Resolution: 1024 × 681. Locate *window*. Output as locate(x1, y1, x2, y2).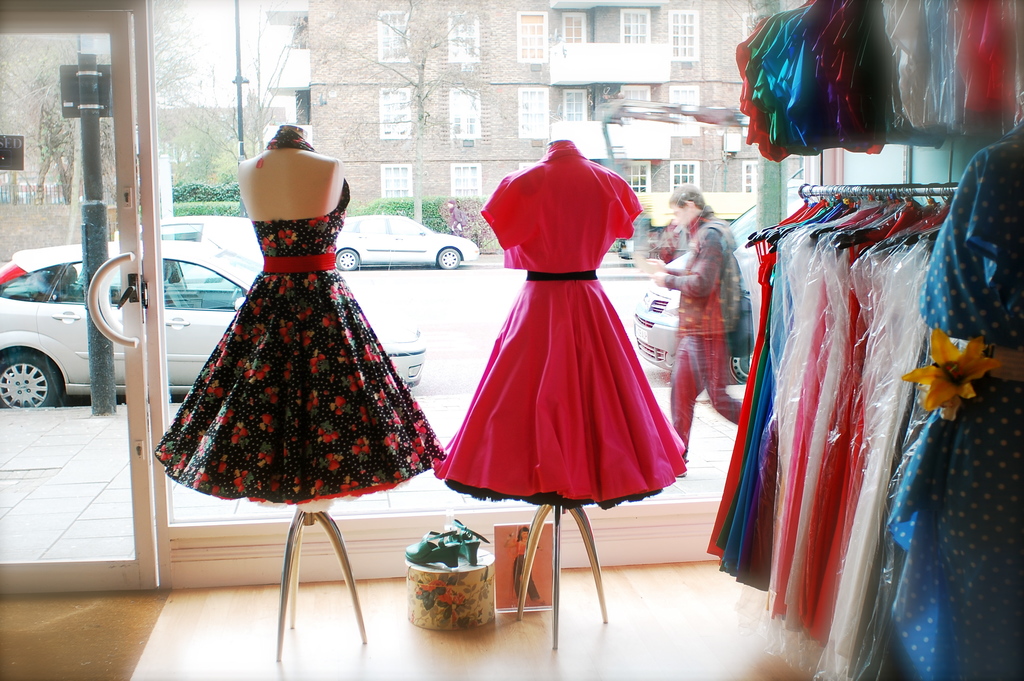
locate(621, 7, 648, 42).
